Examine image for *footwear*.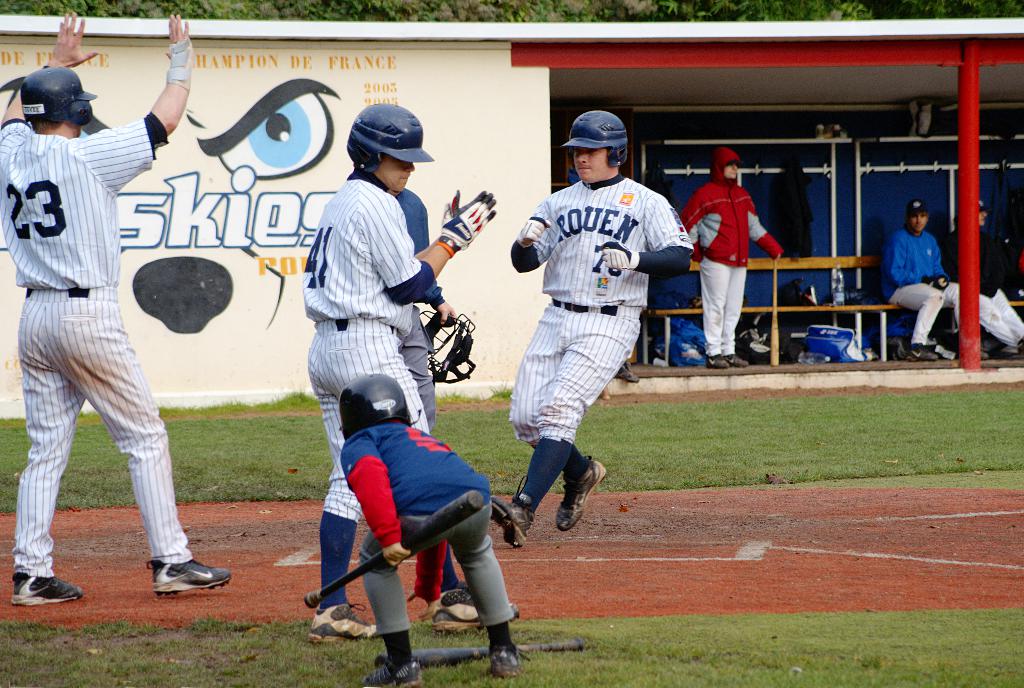
Examination result: left=701, top=356, right=730, bottom=372.
